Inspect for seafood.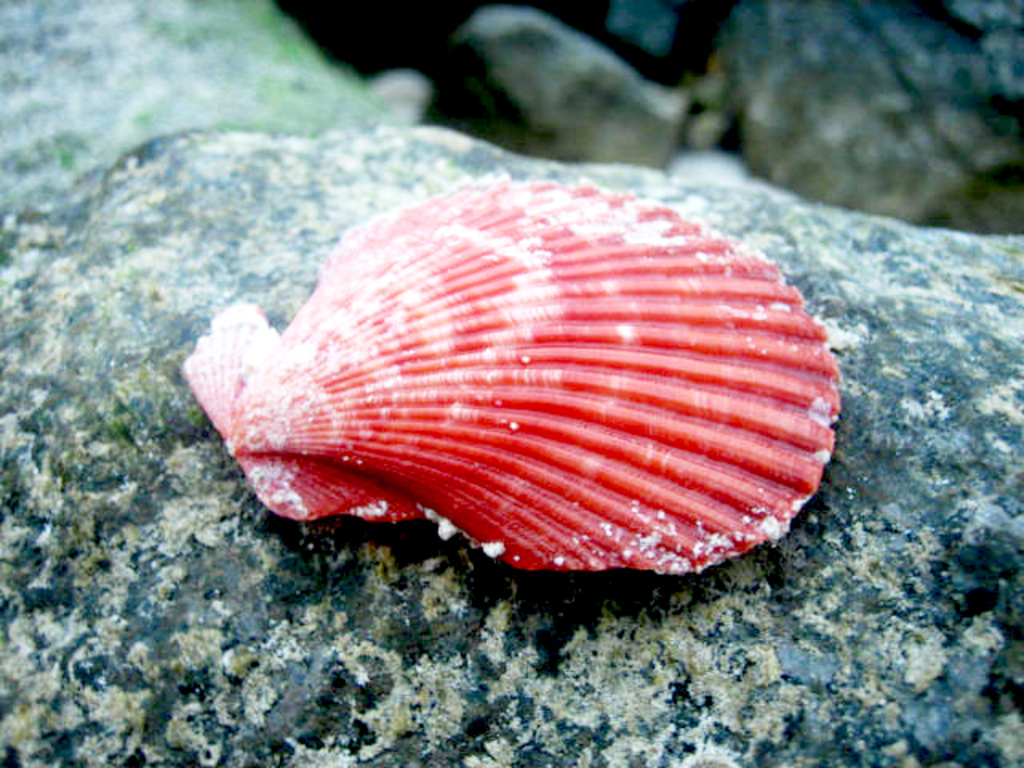
Inspection: (176, 176, 850, 595).
